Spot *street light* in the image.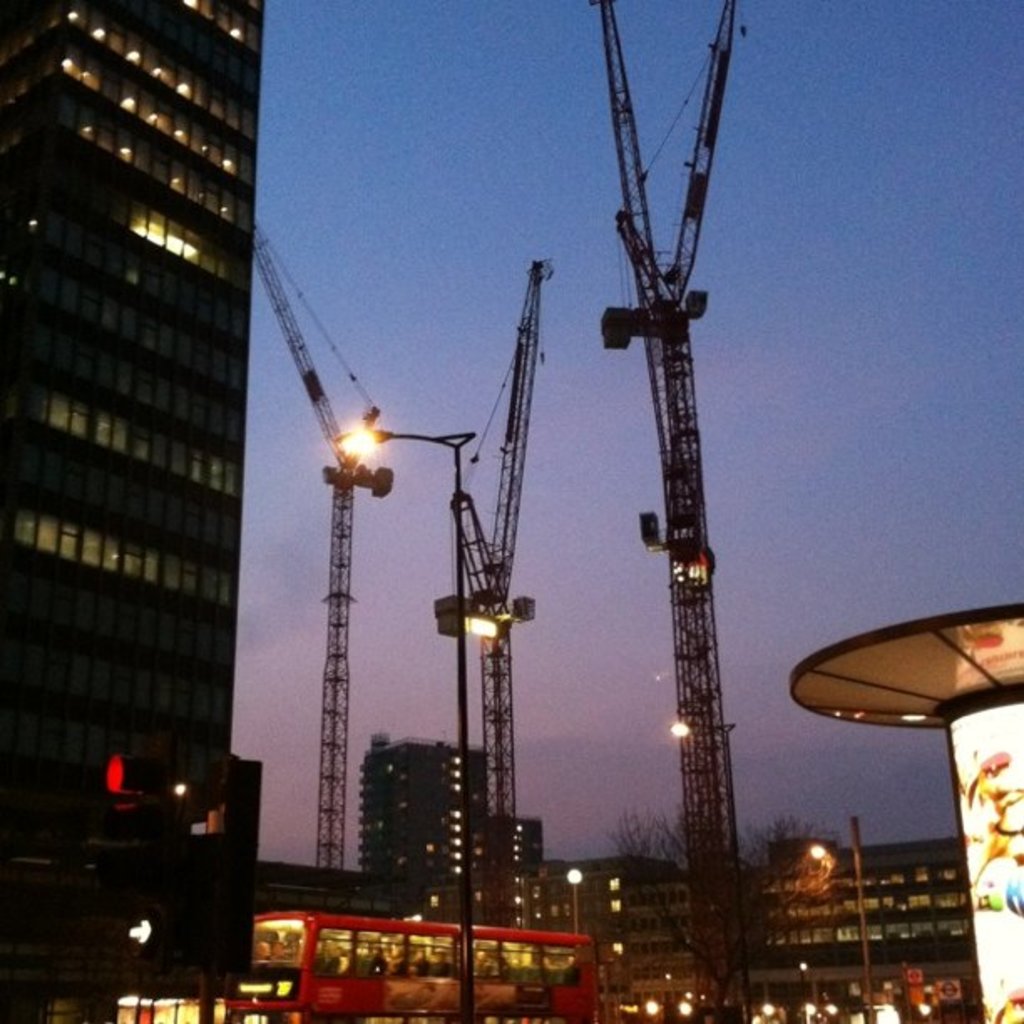
*street light* found at pyautogui.locateOnScreen(669, 711, 736, 910).
